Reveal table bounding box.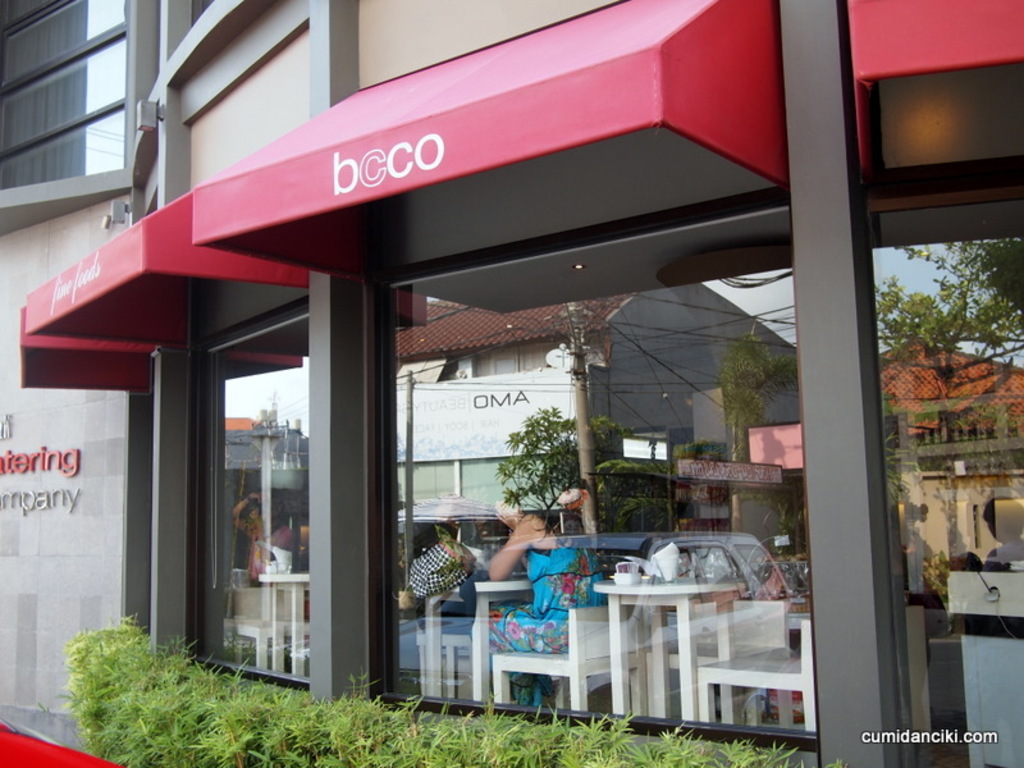
Revealed: (419, 571, 536, 705).
